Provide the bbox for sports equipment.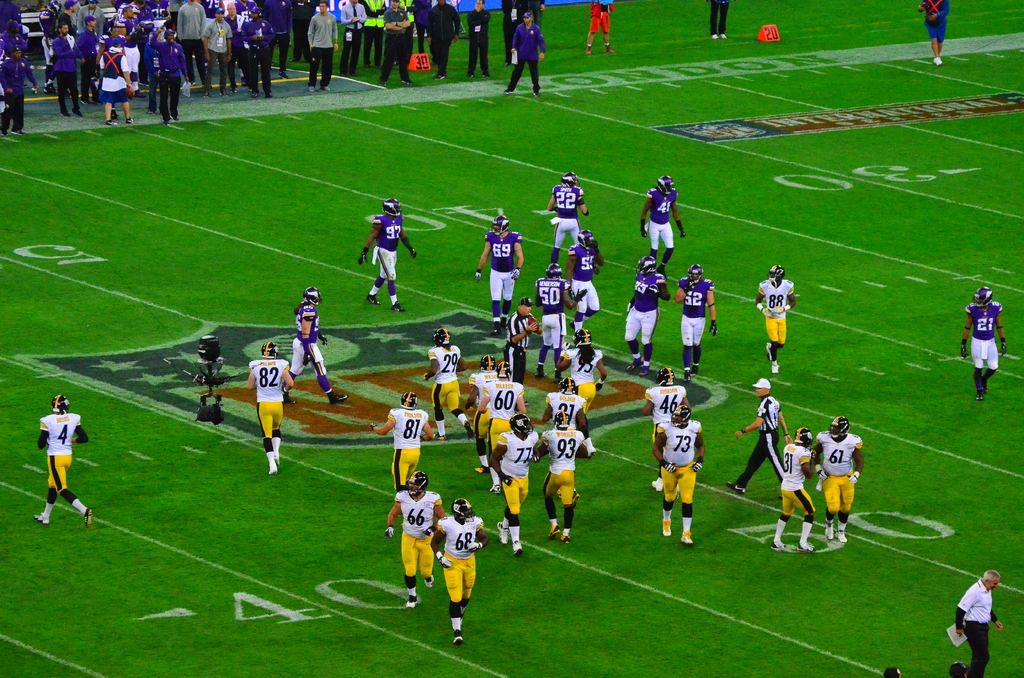
locate(378, 198, 399, 218).
